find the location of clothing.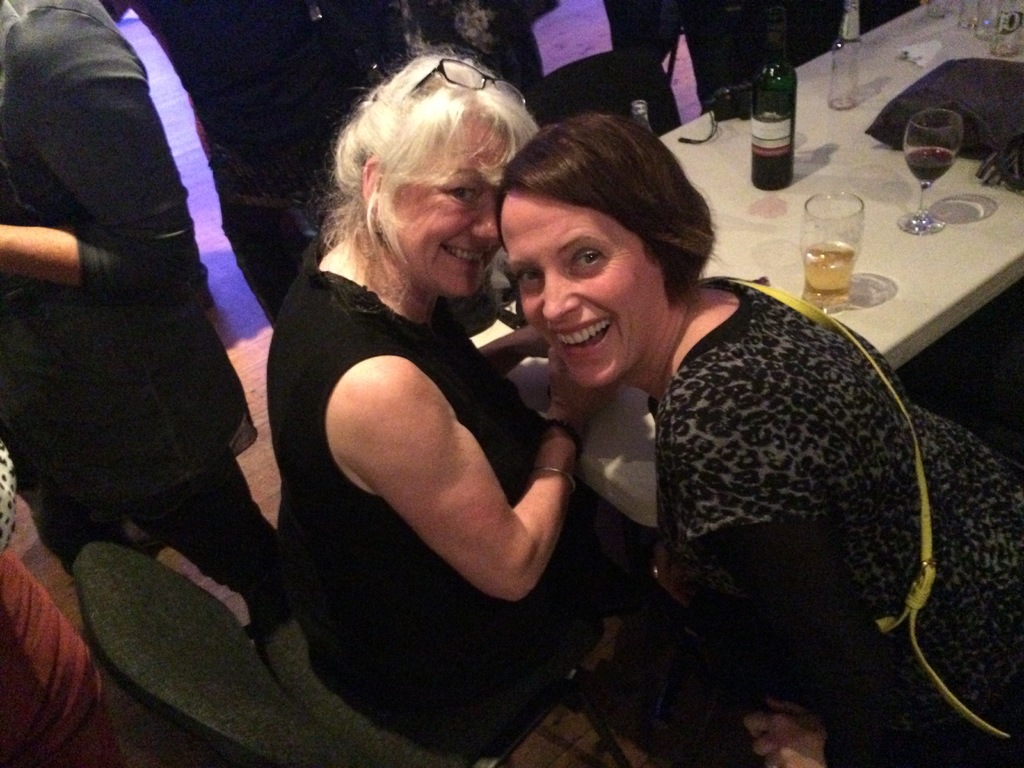
Location: locate(0, 444, 120, 767).
